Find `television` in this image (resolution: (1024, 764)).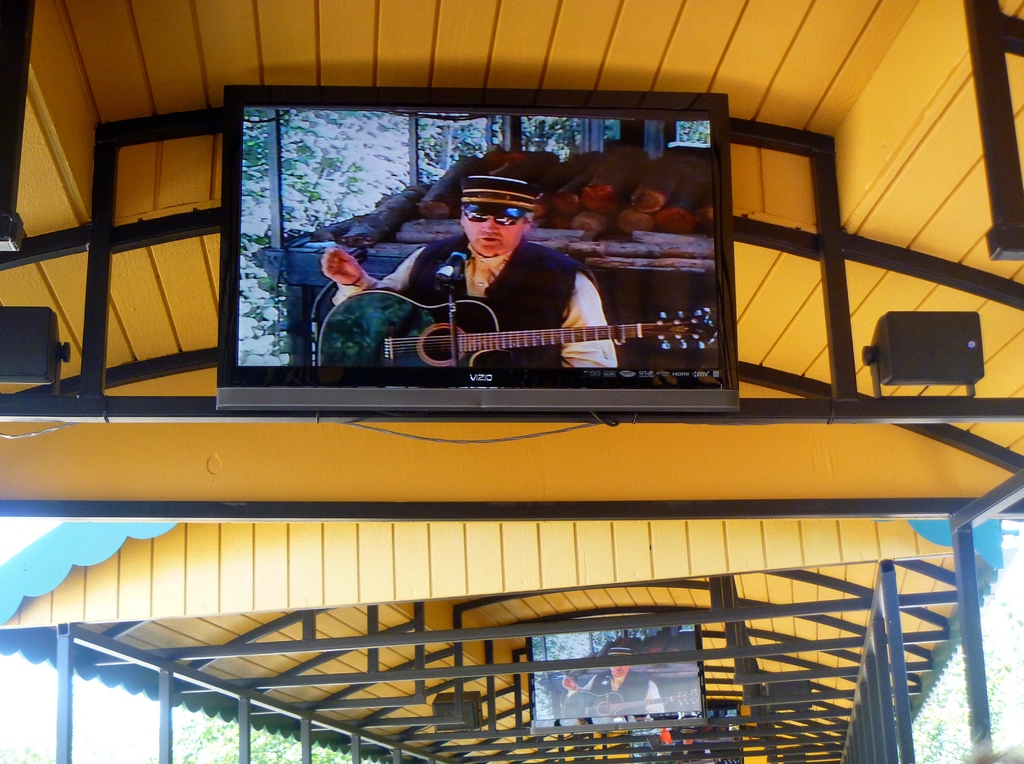
left=530, top=609, right=705, bottom=729.
